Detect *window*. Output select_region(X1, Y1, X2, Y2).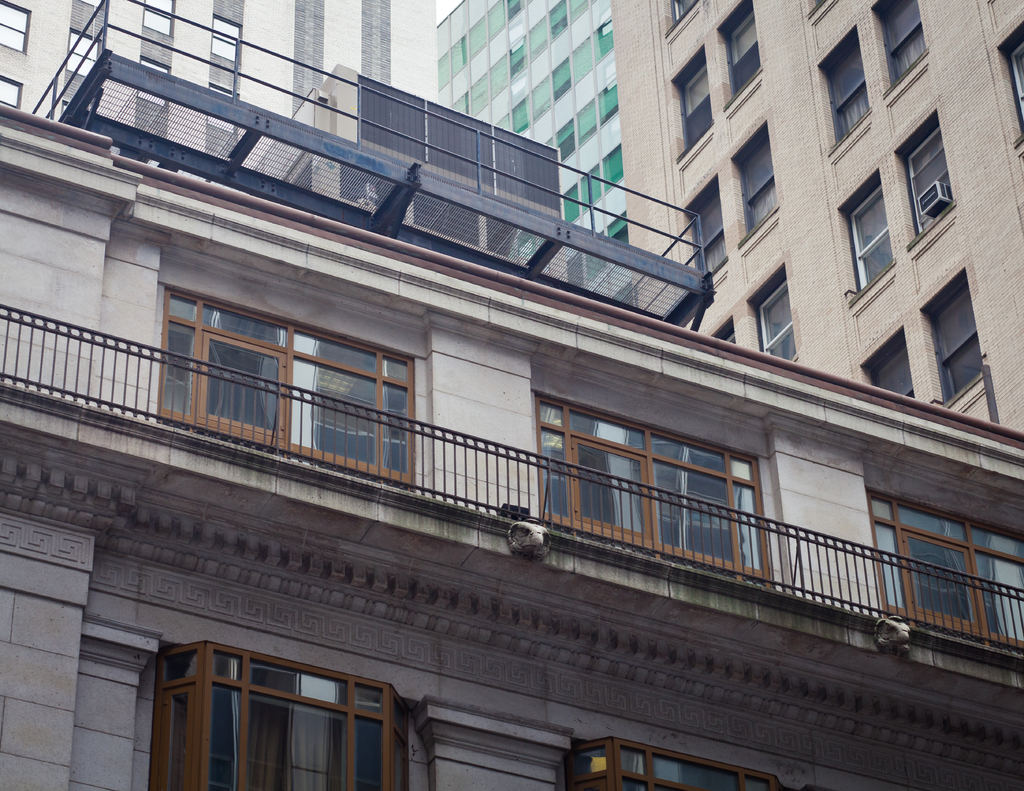
select_region(555, 733, 785, 790).
